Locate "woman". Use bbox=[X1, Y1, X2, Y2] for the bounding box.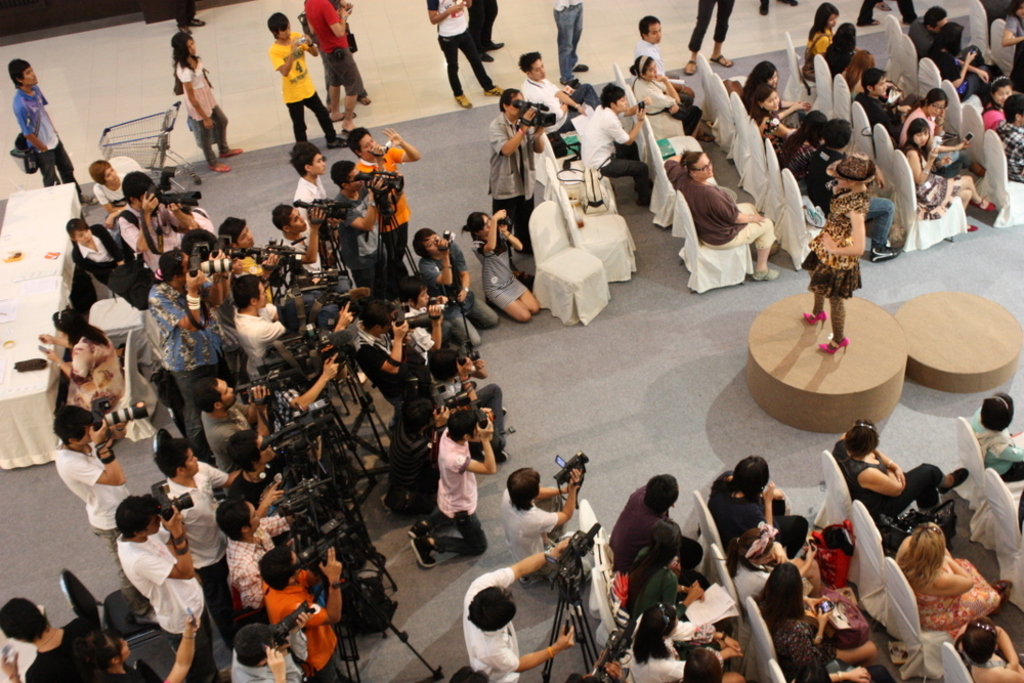
bbox=[978, 76, 1015, 136].
